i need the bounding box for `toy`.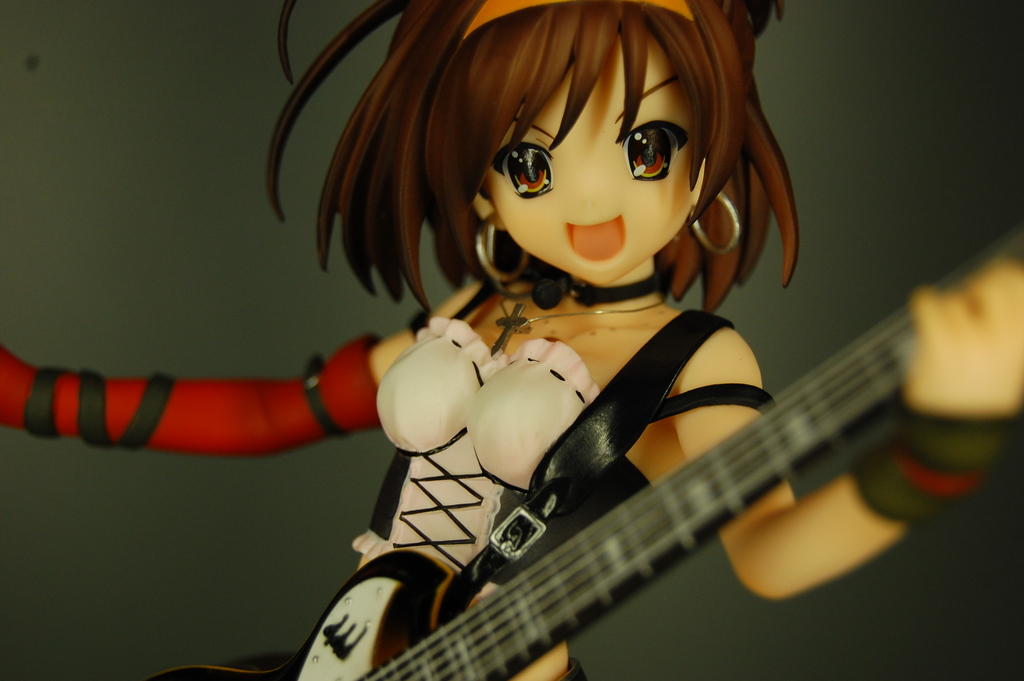
Here it is: l=0, t=0, r=1023, b=680.
